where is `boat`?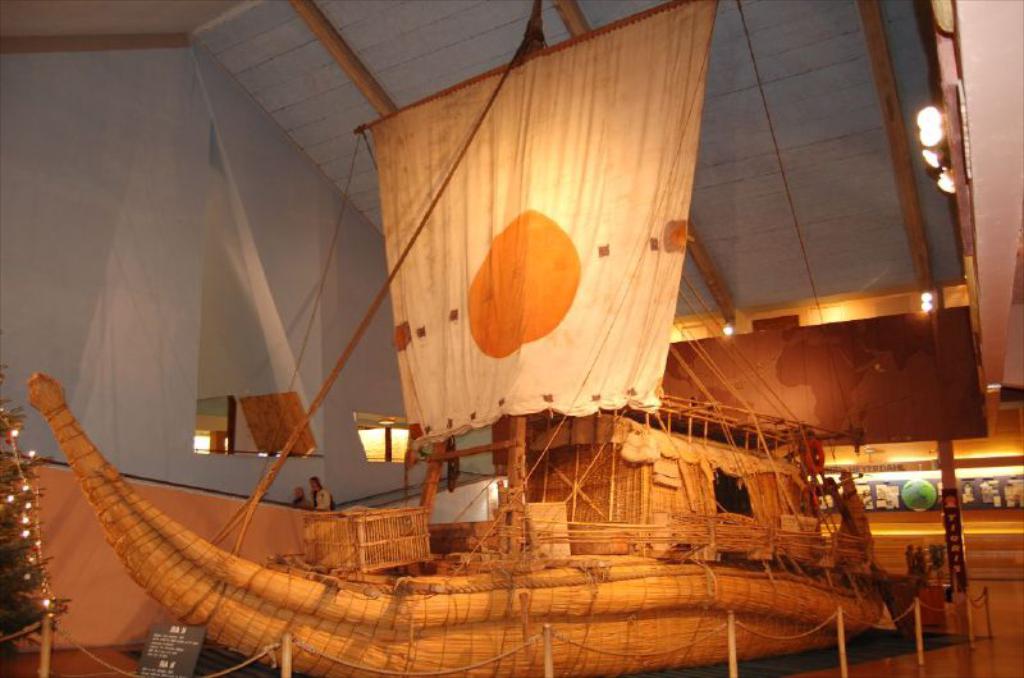
<box>19,6,1023,636</box>.
